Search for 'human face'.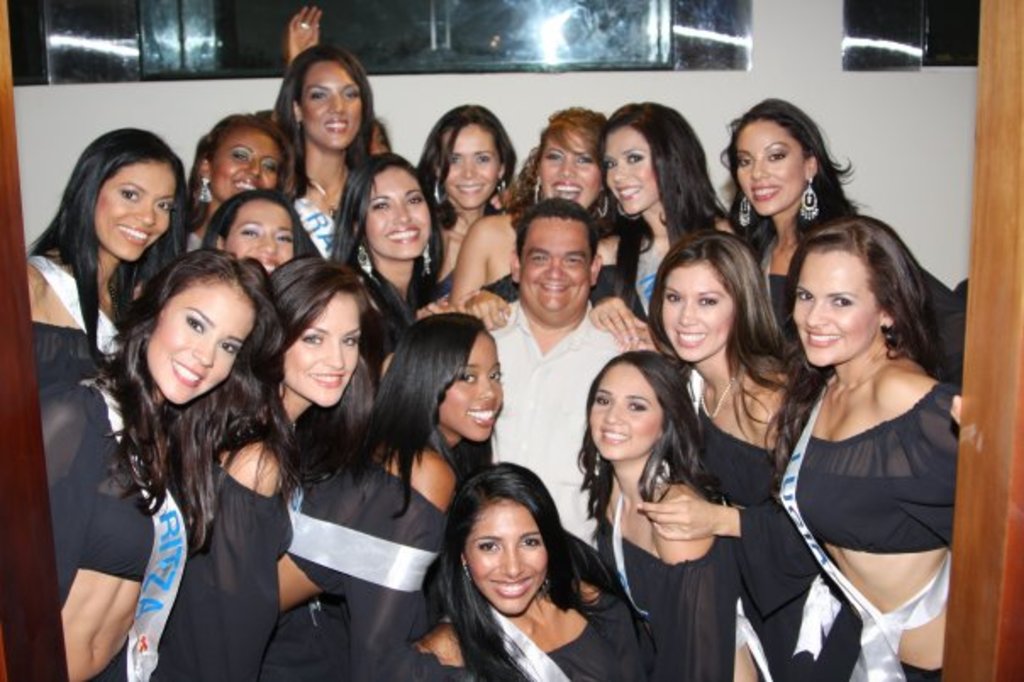
Found at (left=527, top=227, right=583, bottom=304).
